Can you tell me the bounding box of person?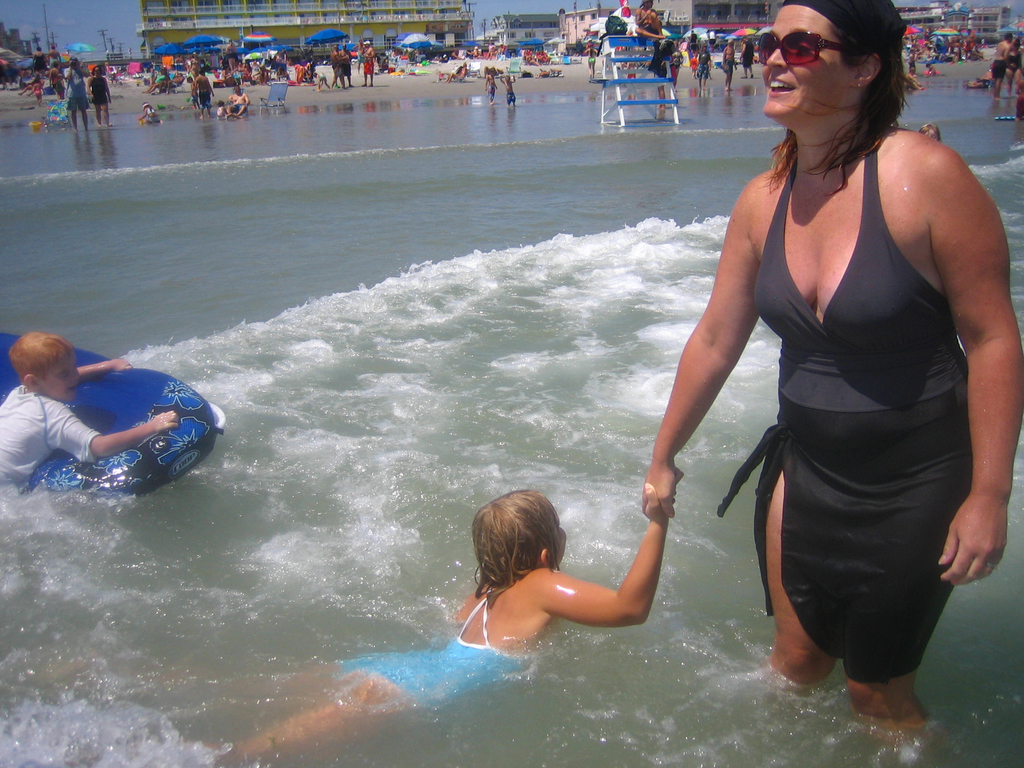
<bbox>230, 86, 250, 115</bbox>.
